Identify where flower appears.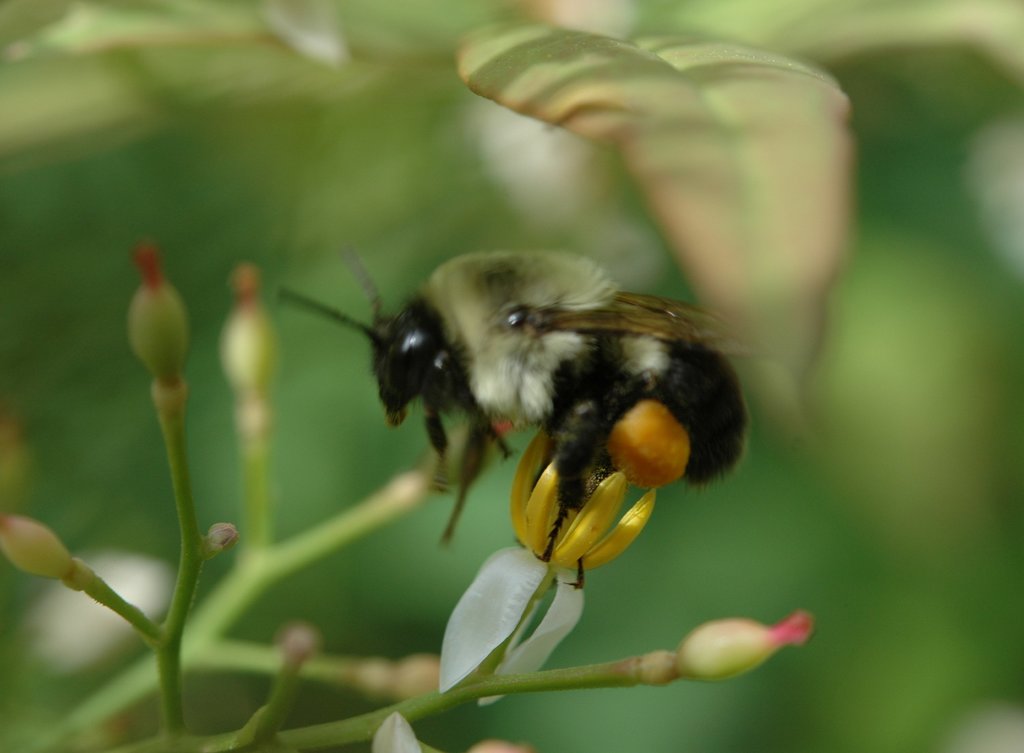
Appears at select_region(616, 609, 819, 702).
